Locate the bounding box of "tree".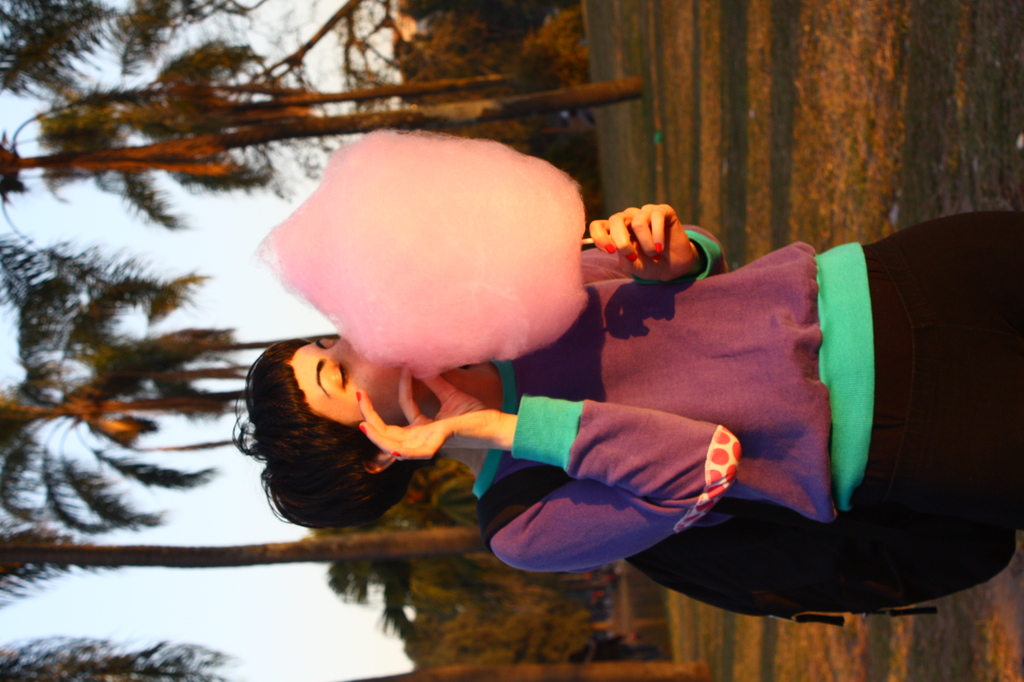
Bounding box: [left=4, top=0, right=638, bottom=234].
